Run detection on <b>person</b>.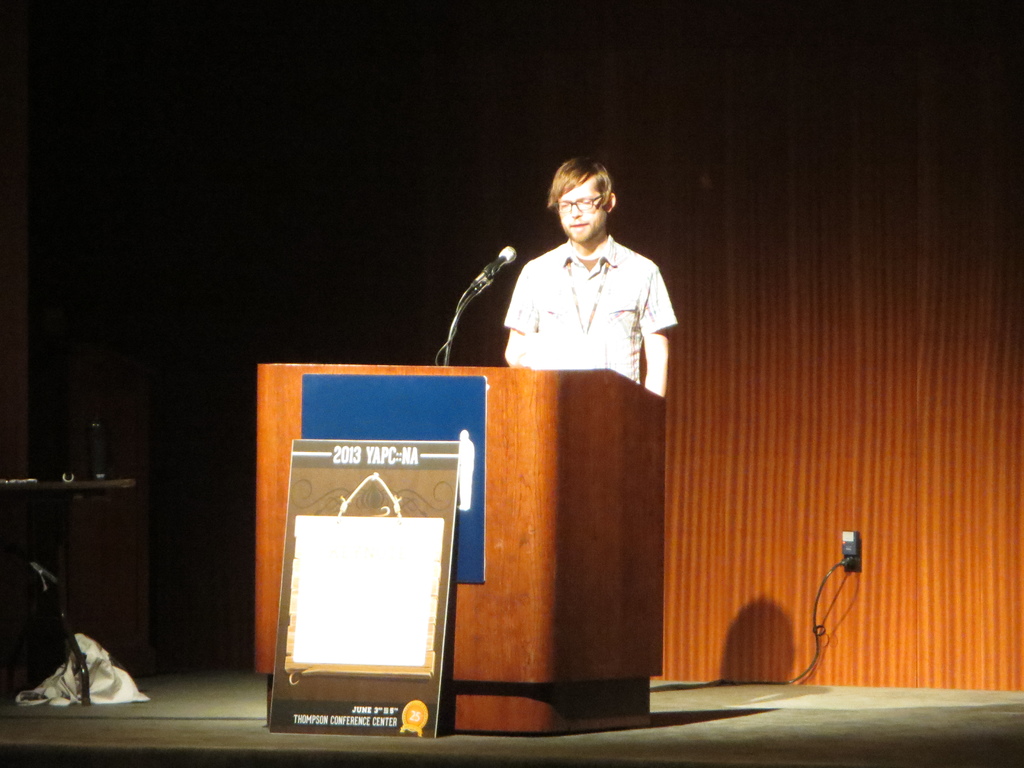
Result: (486, 158, 682, 427).
